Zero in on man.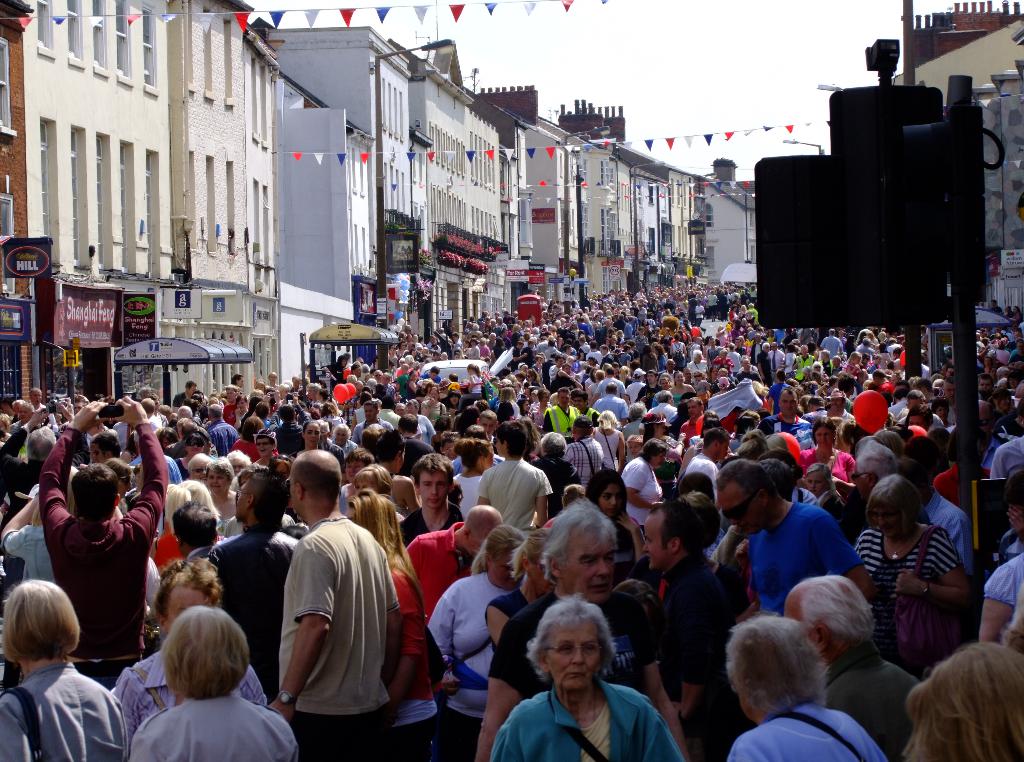
Zeroed in: {"left": 739, "top": 359, "right": 760, "bottom": 381}.
